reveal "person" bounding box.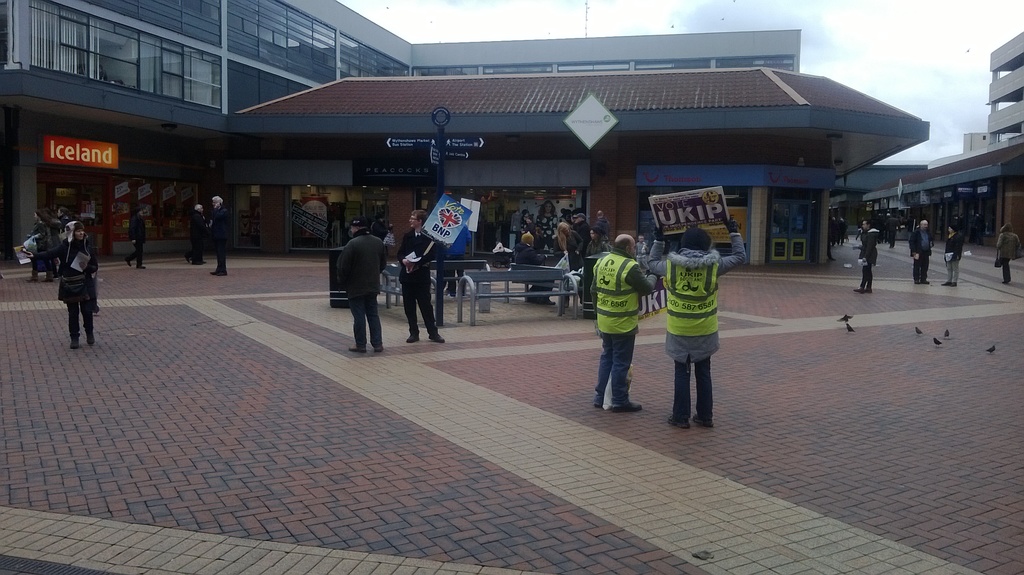
Revealed: {"left": 55, "top": 216, "right": 109, "bottom": 350}.
